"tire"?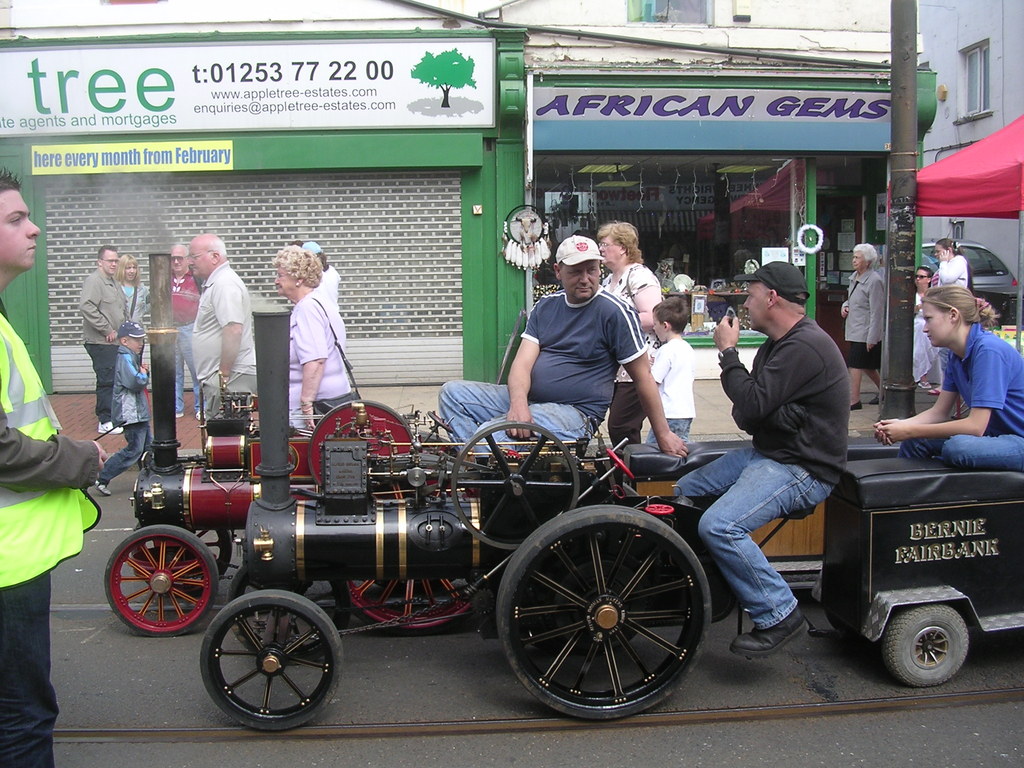
<bbox>309, 403, 415, 483</bbox>
